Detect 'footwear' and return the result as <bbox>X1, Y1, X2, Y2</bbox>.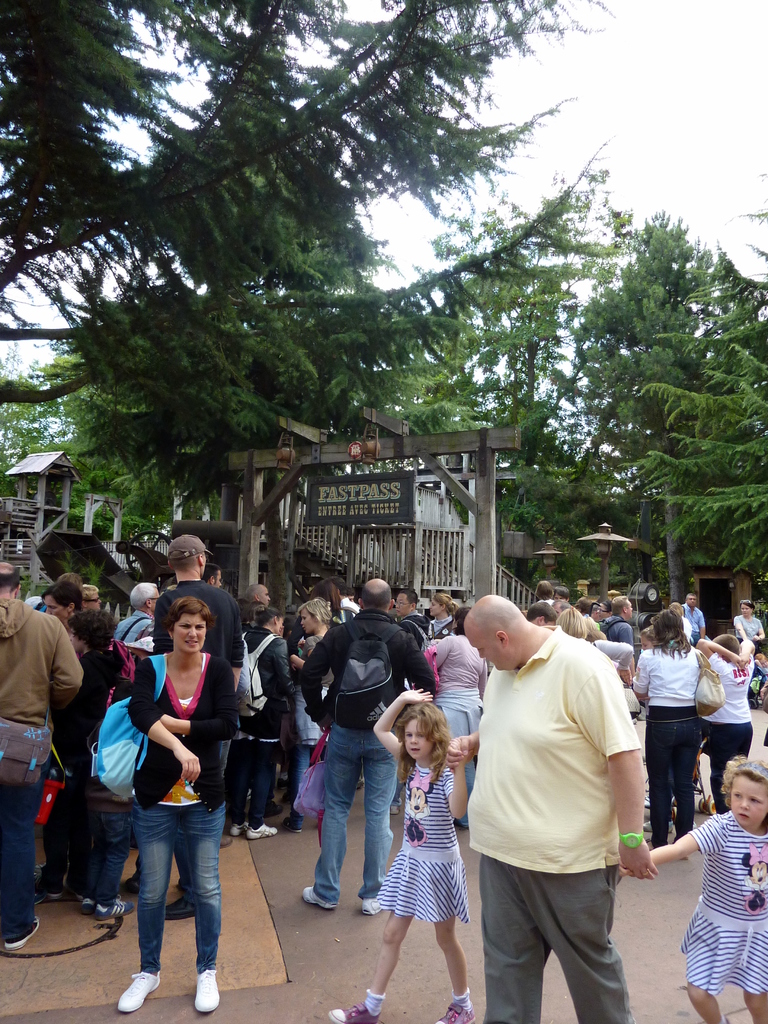
<bbox>165, 897, 198, 920</bbox>.
